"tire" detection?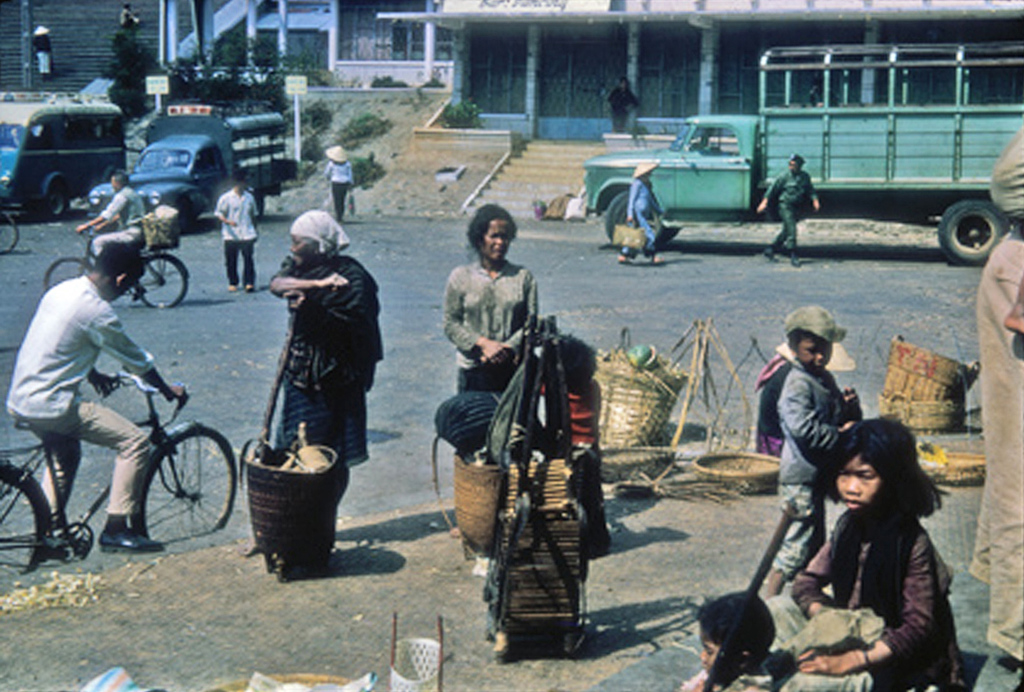
box=[928, 196, 1012, 264]
